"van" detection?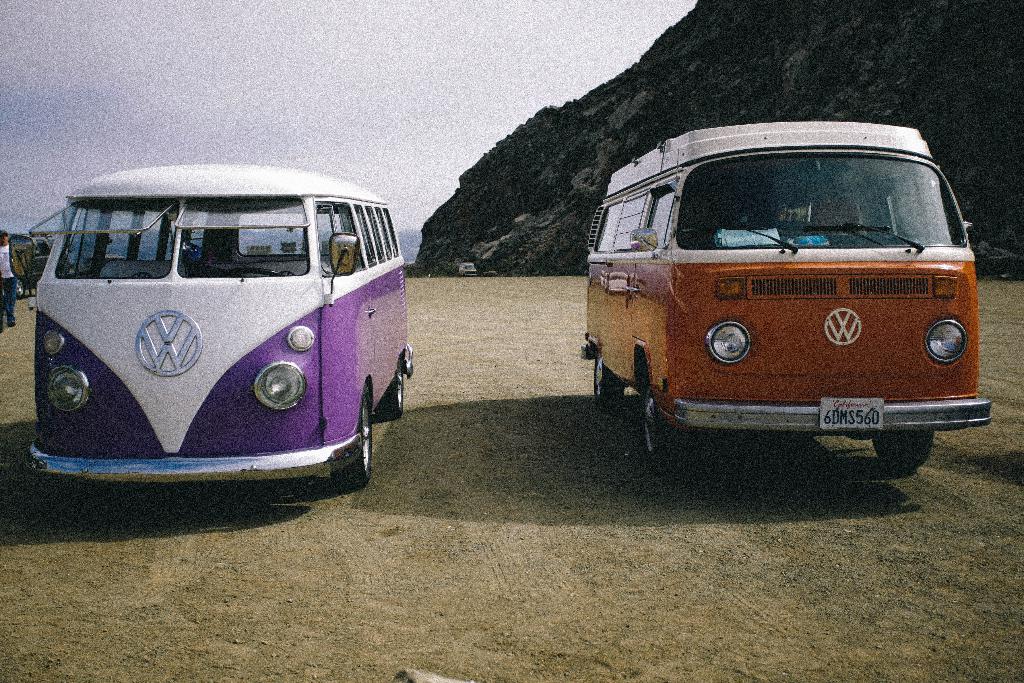
crop(580, 119, 992, 473)
